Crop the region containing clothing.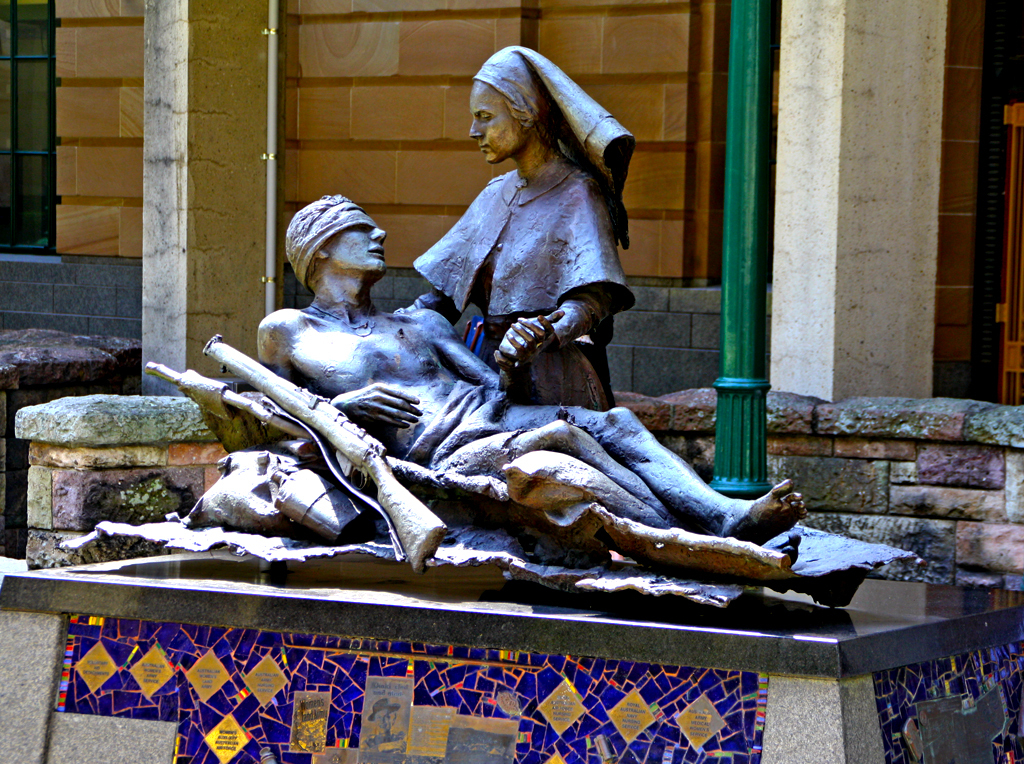
Crop region: l=381, t=81, r=634, b=421.
